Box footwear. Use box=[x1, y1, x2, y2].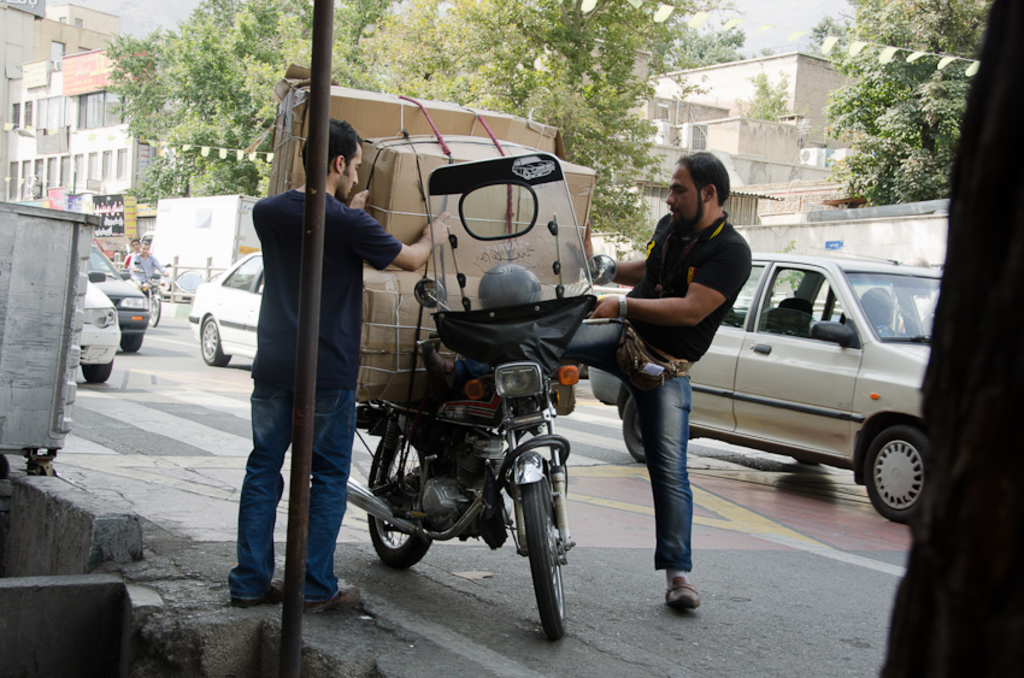
box=[666, 574, 699, 611].
